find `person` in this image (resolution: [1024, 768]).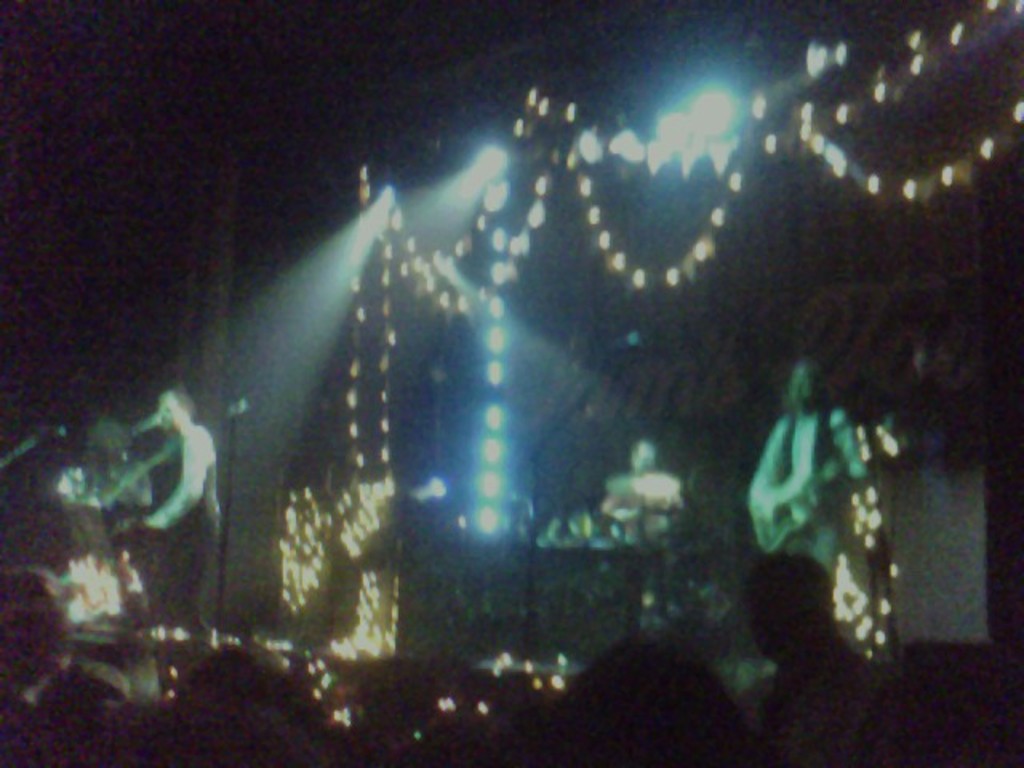
x1=755 y1=357 x2=891 y2=659.
